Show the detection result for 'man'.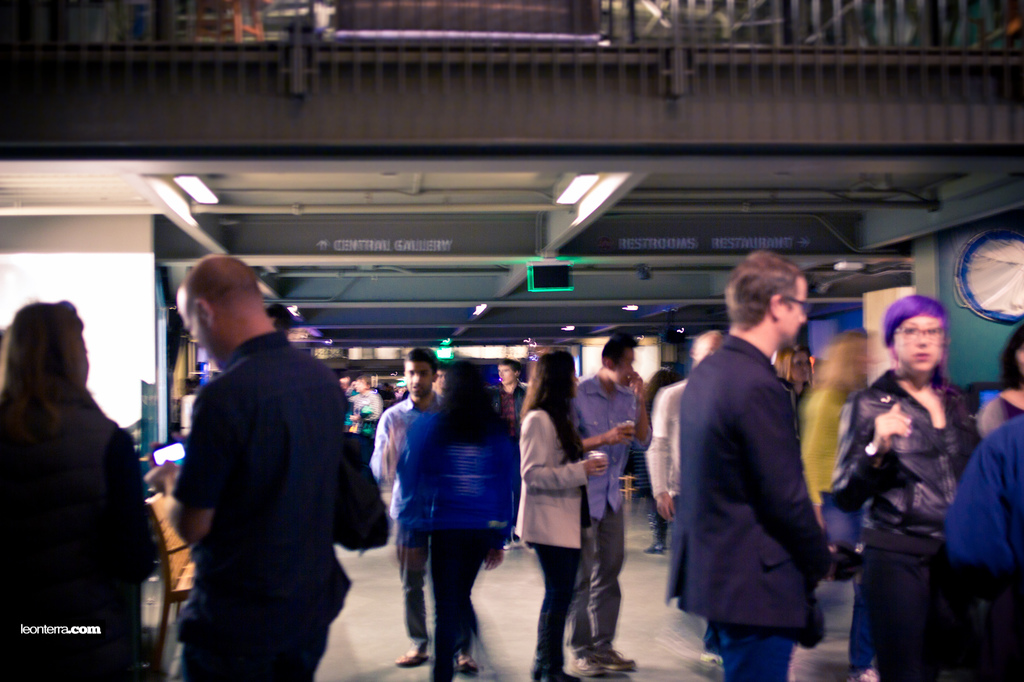
(left=569, top=325, right=660, bottom=681).
